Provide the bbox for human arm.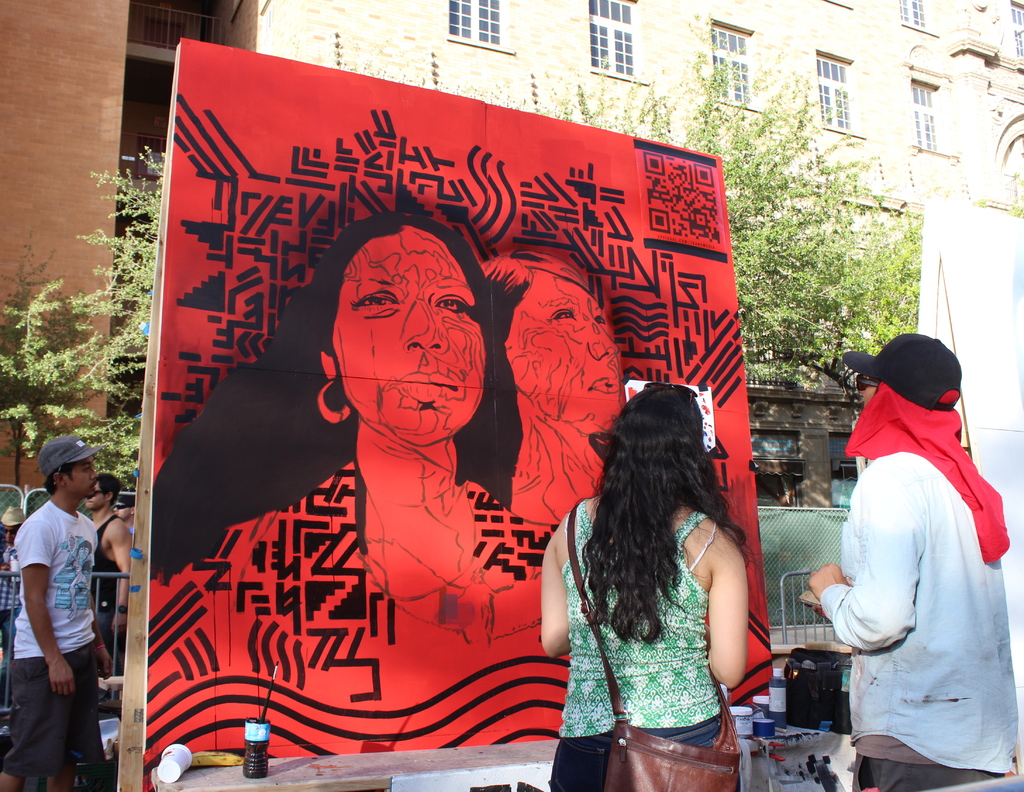
{"left": 107, "top": 514, "right": 137, "bottom": 641}.
